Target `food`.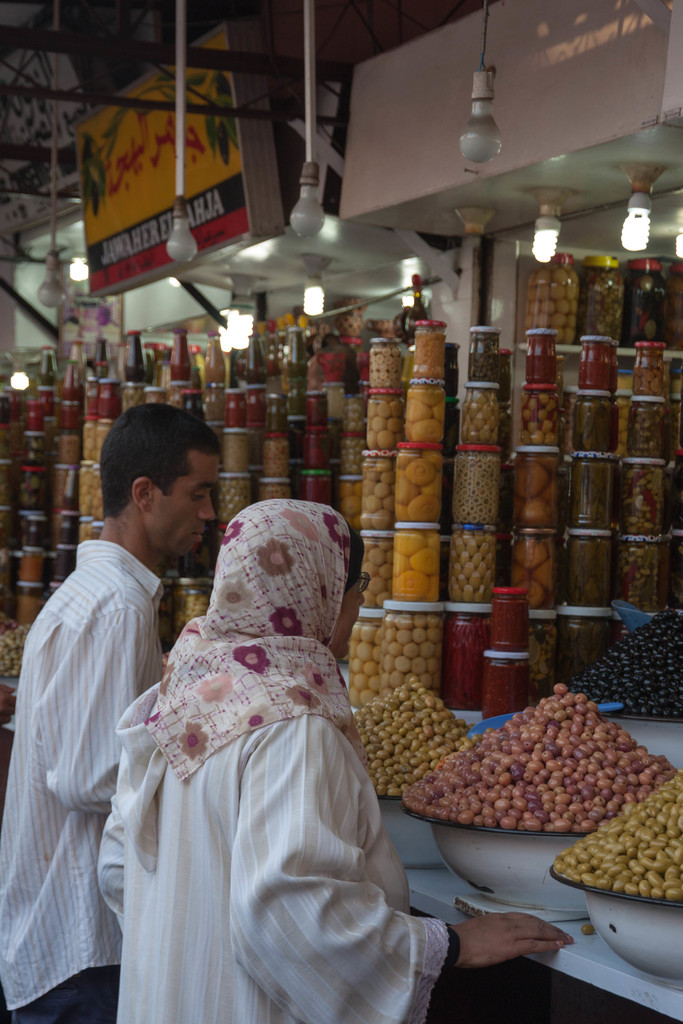
Target region: (453, 451, 506, 526).
